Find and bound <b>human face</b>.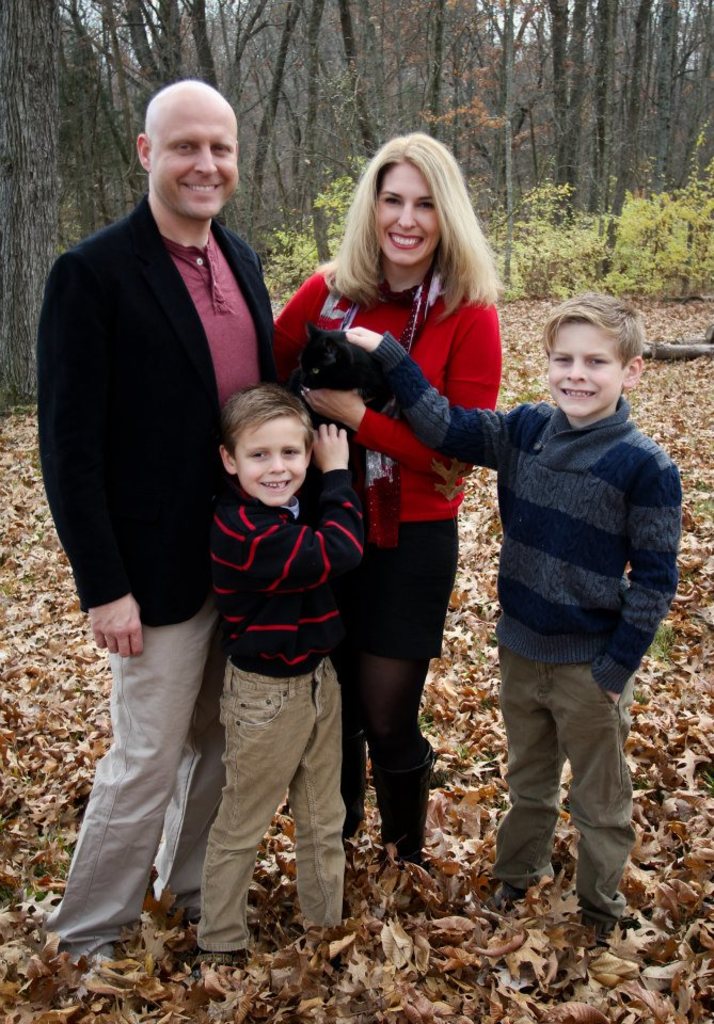
Bound: x1=375, y1=159, x2=444, y2=266.
